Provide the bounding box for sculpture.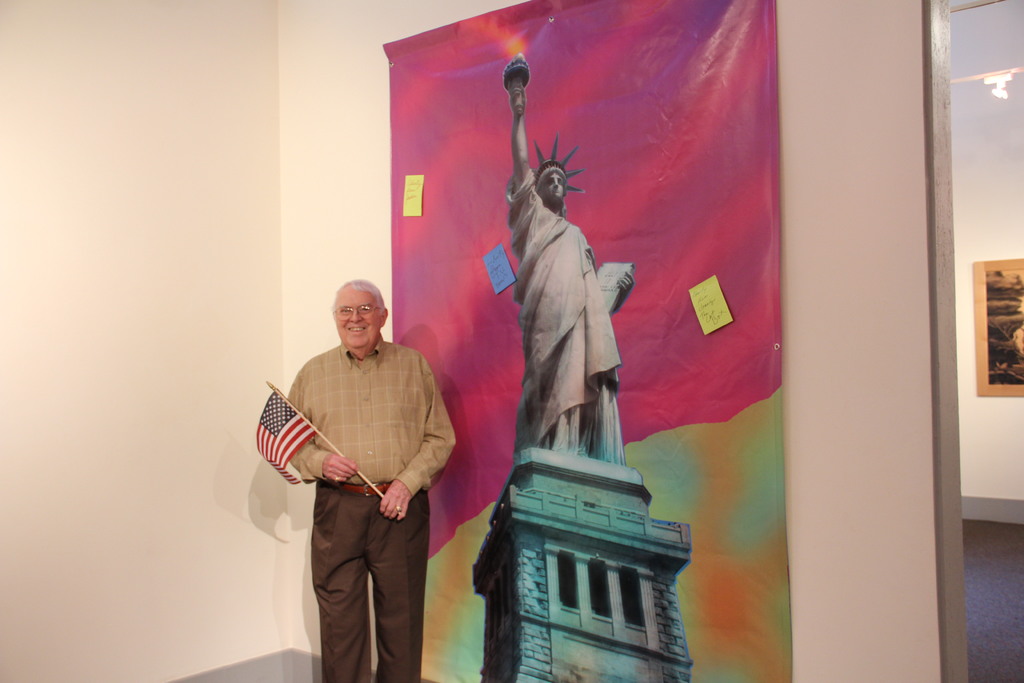
bbox(497, 90, 627, 515).
